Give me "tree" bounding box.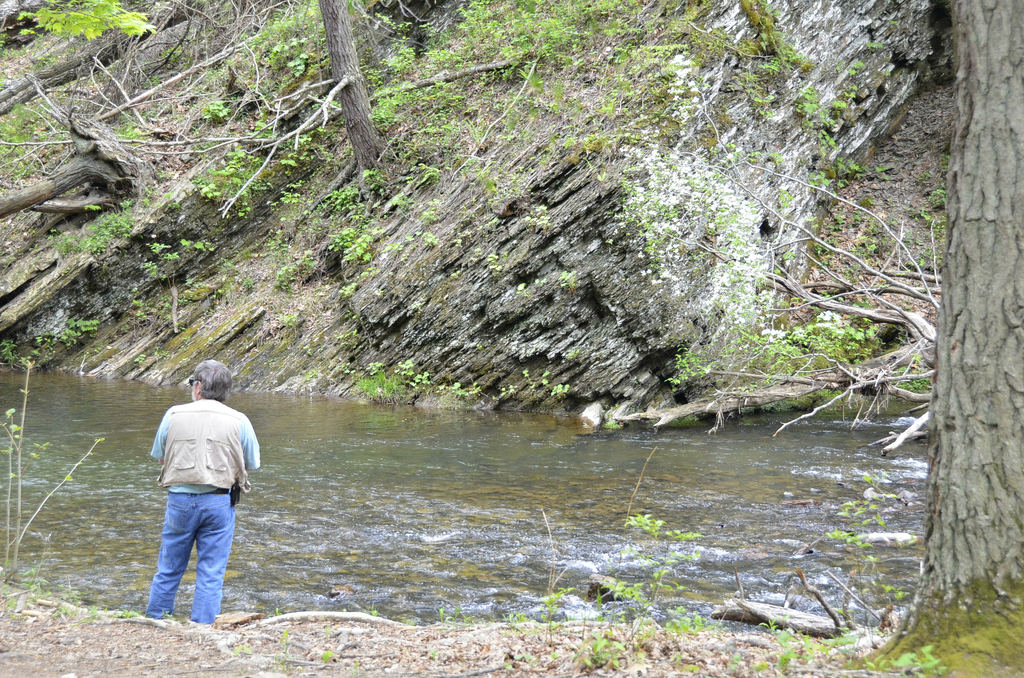
0 0 433 174.
